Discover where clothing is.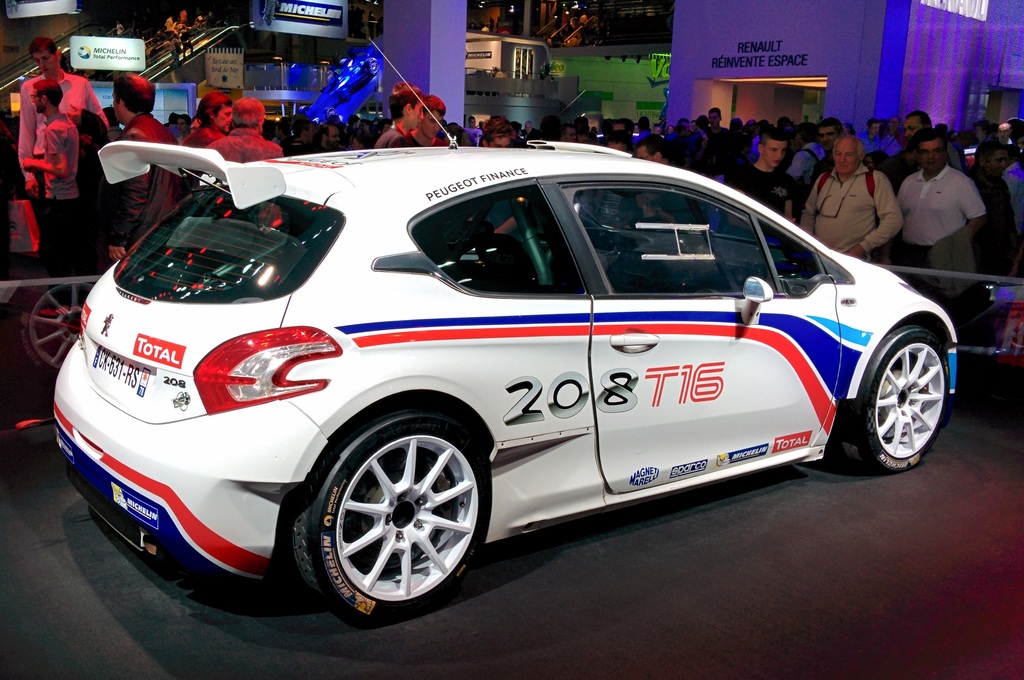
Discovered at (40, 110, 84, 279).
